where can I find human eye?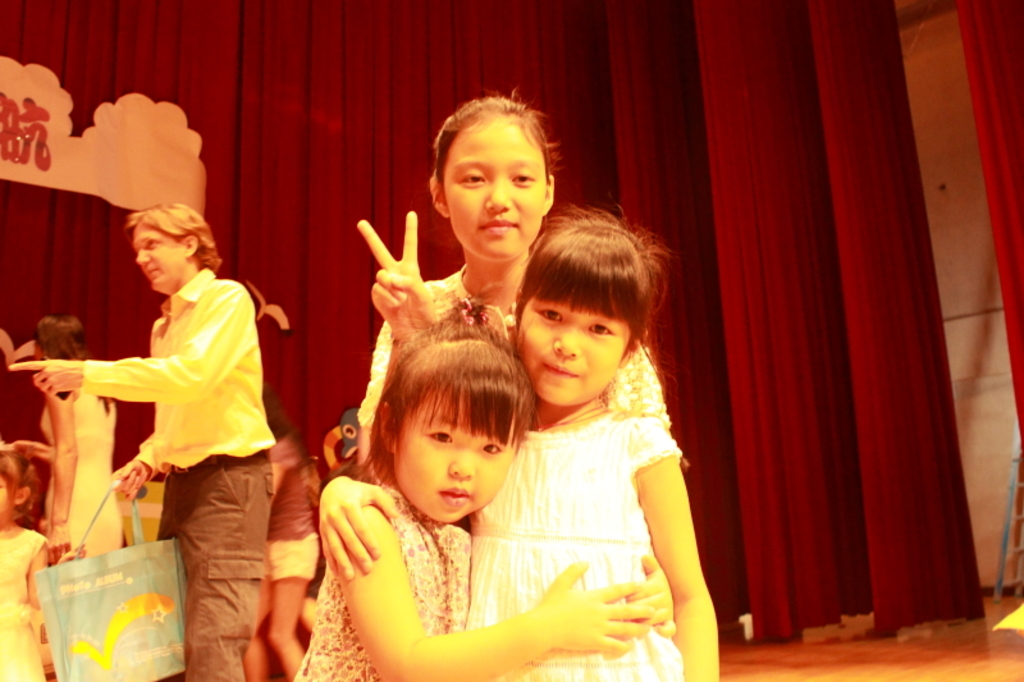
You can find it at 509 166 538 186.
